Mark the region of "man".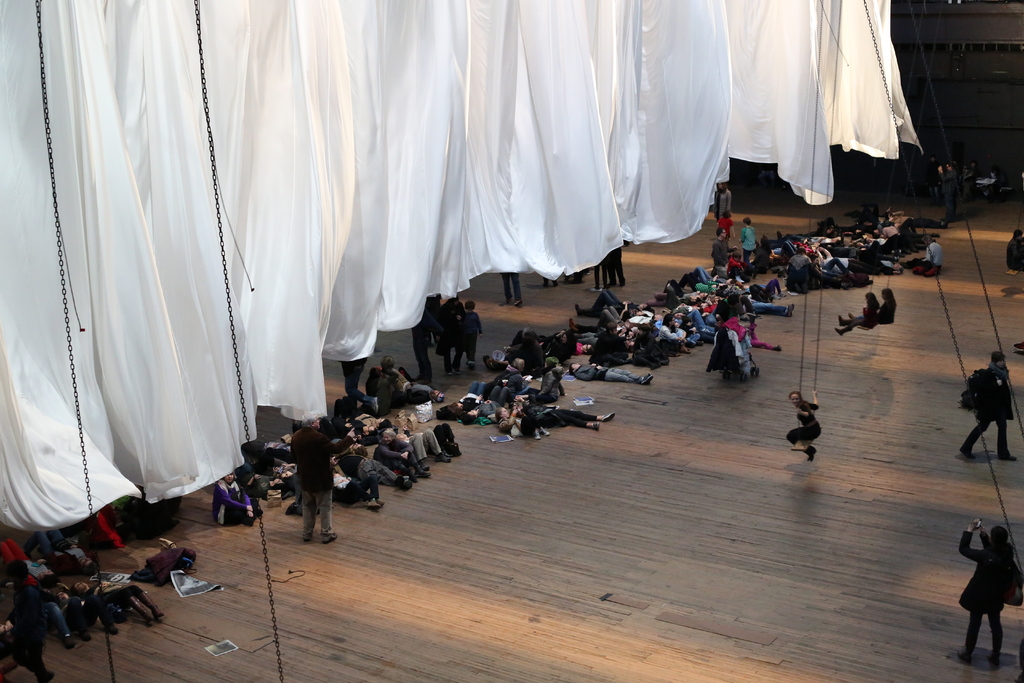
Region: <region>575, 288, 649, 315</region>.
